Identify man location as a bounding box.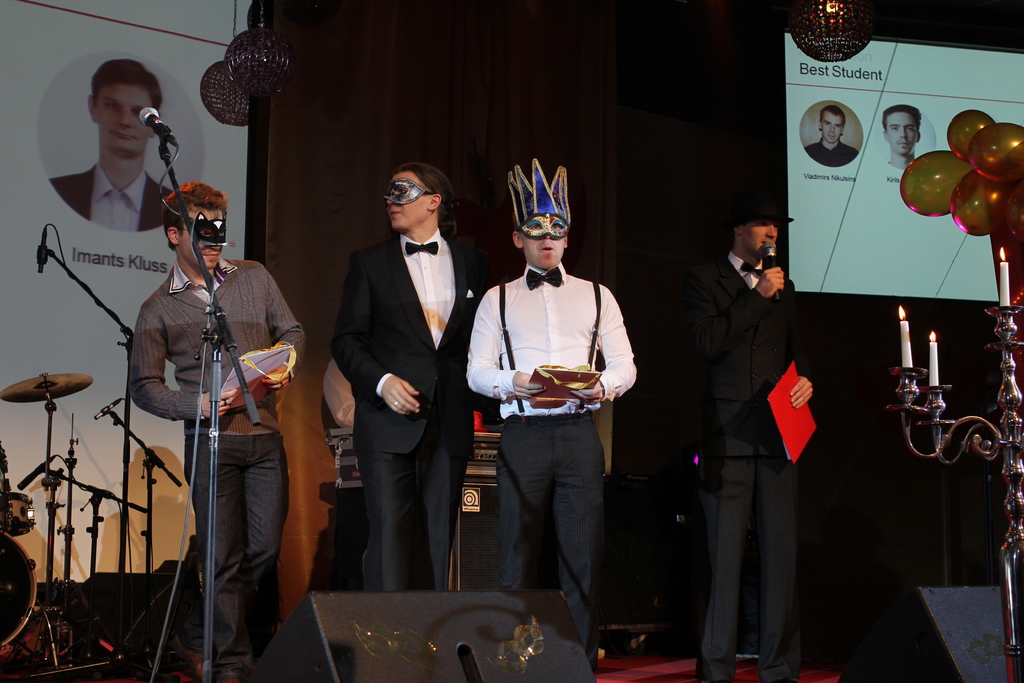
bbox(329, 160, 479, 591).
